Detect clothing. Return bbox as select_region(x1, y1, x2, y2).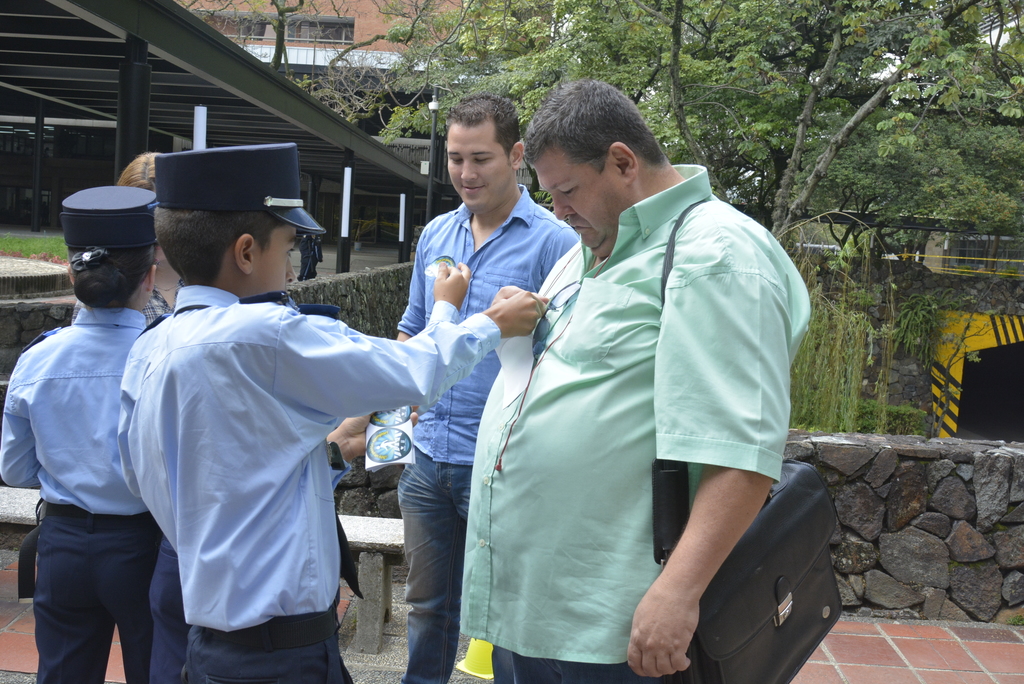
select_region(299, 230, 321, 277).
